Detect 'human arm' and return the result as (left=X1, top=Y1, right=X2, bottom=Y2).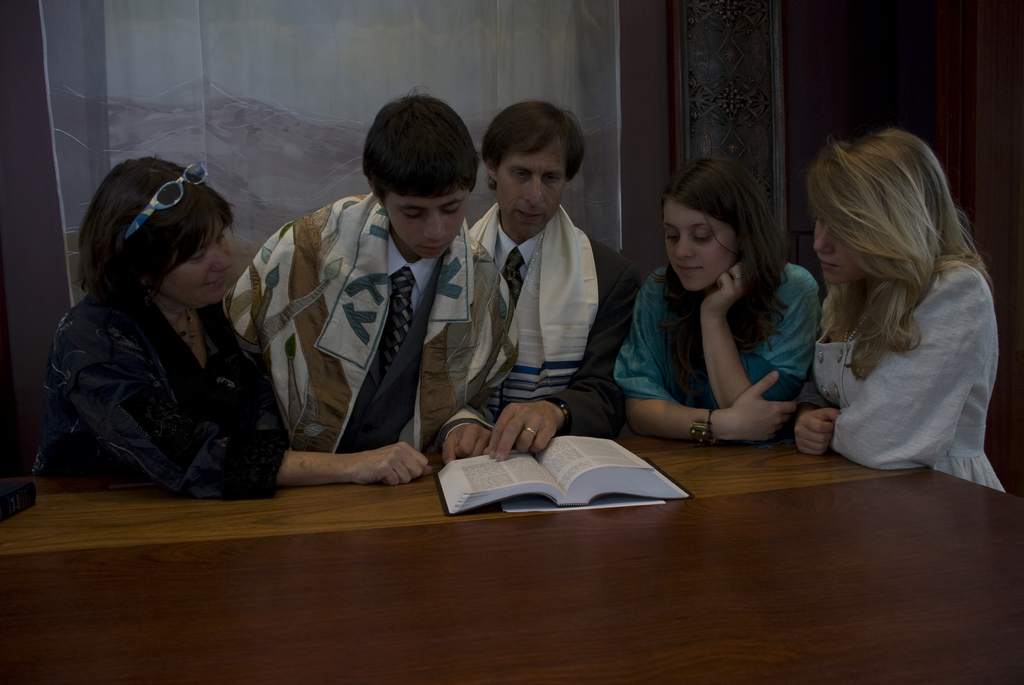
(left=53, top=331, right=438, bottom=498).
